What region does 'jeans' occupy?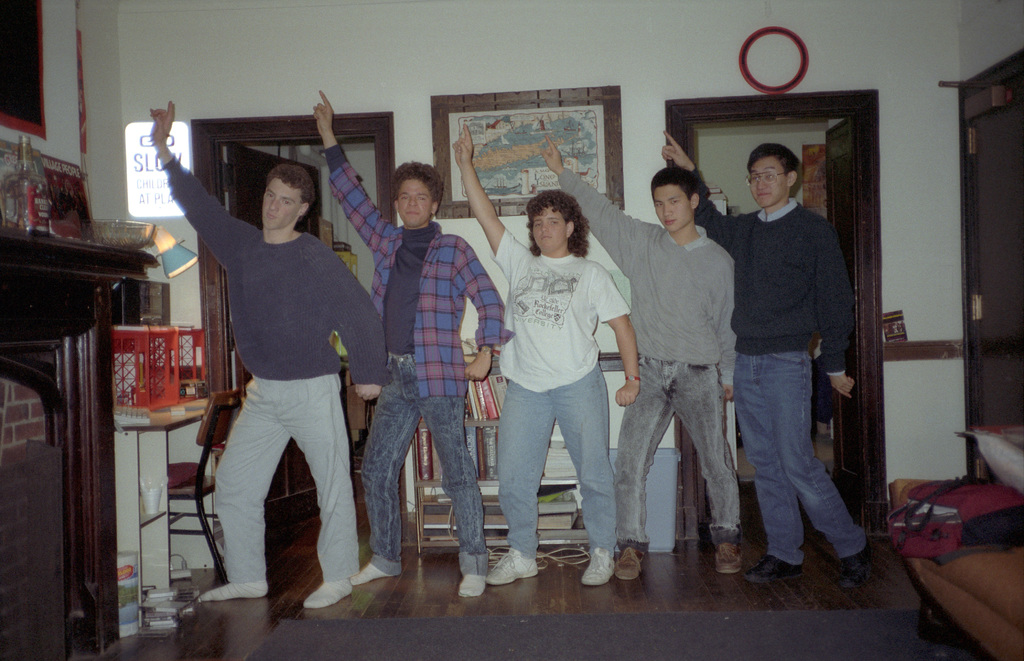
356,351,490,575.
